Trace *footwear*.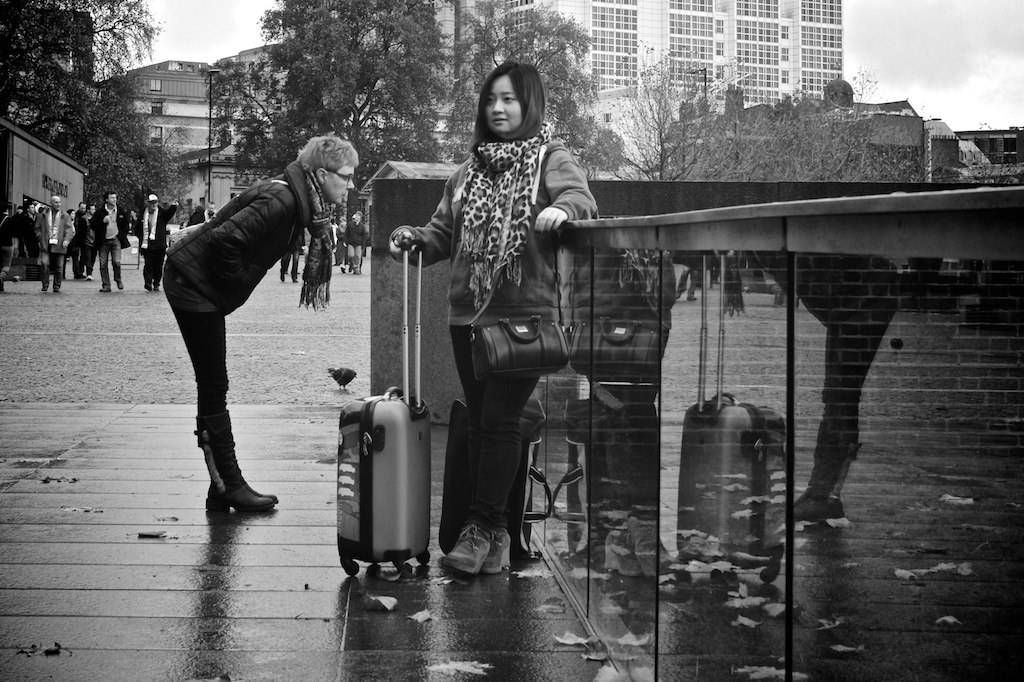
Traced to <region>202, 419, 281, 514</region>.
